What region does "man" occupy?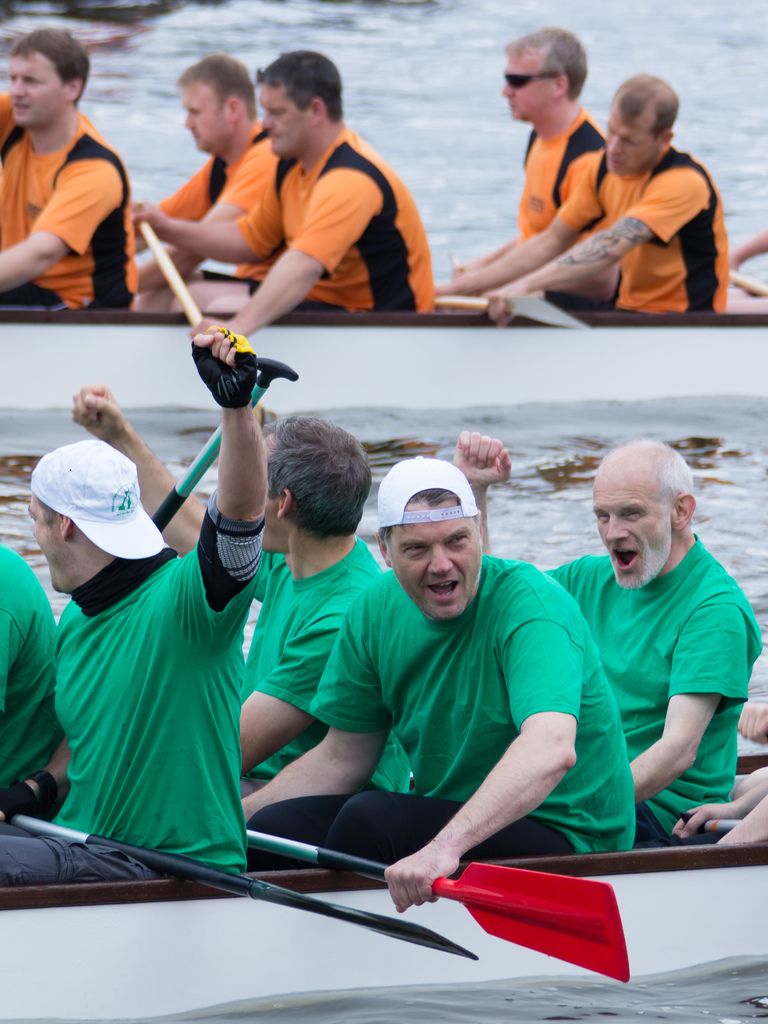
[124,52,280,309].
